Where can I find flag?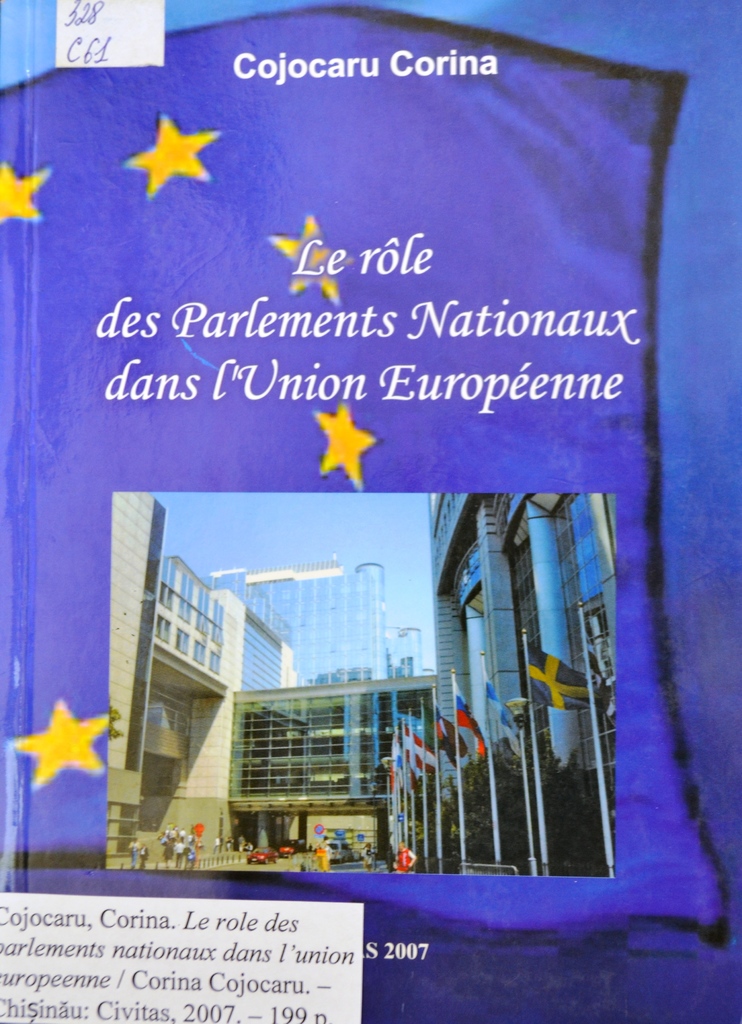
You can find it at 438 724 464 754.
